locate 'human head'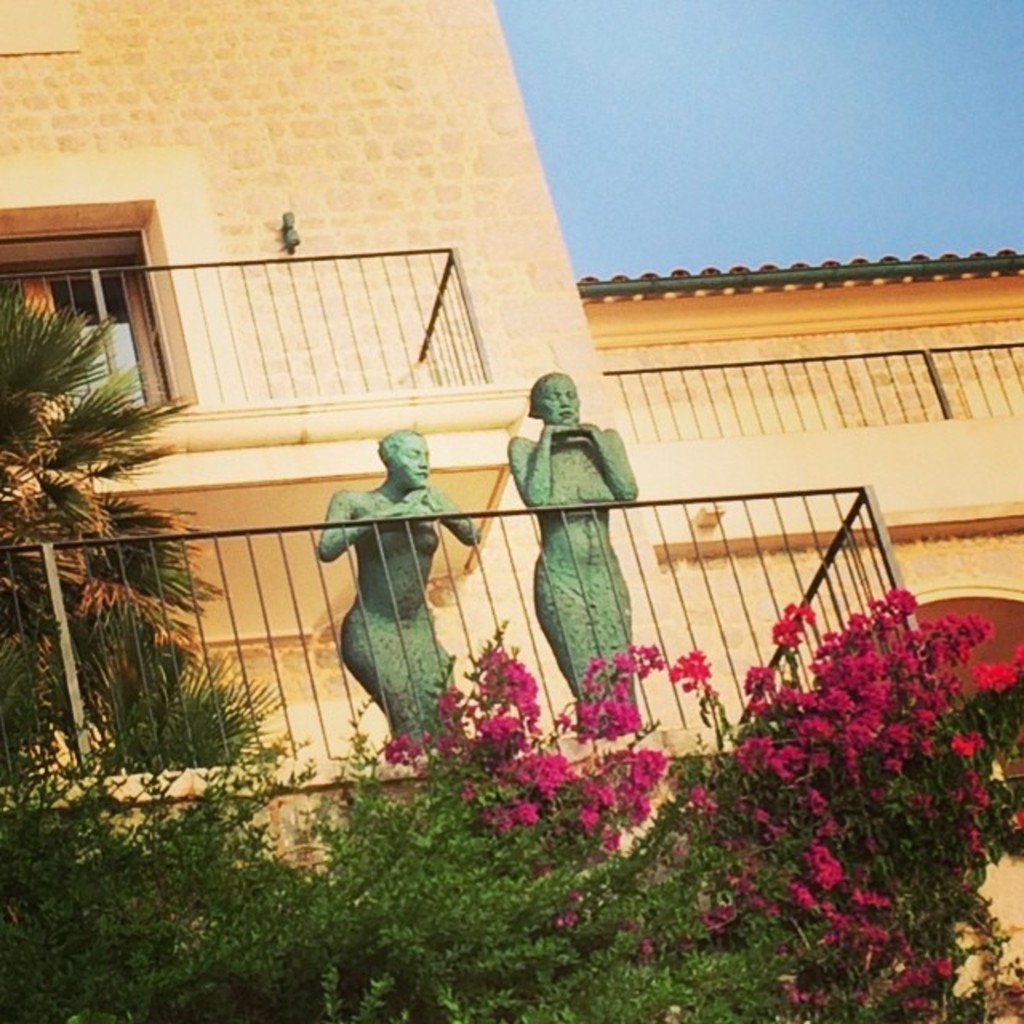
detection(530, 376, 579, 426)
